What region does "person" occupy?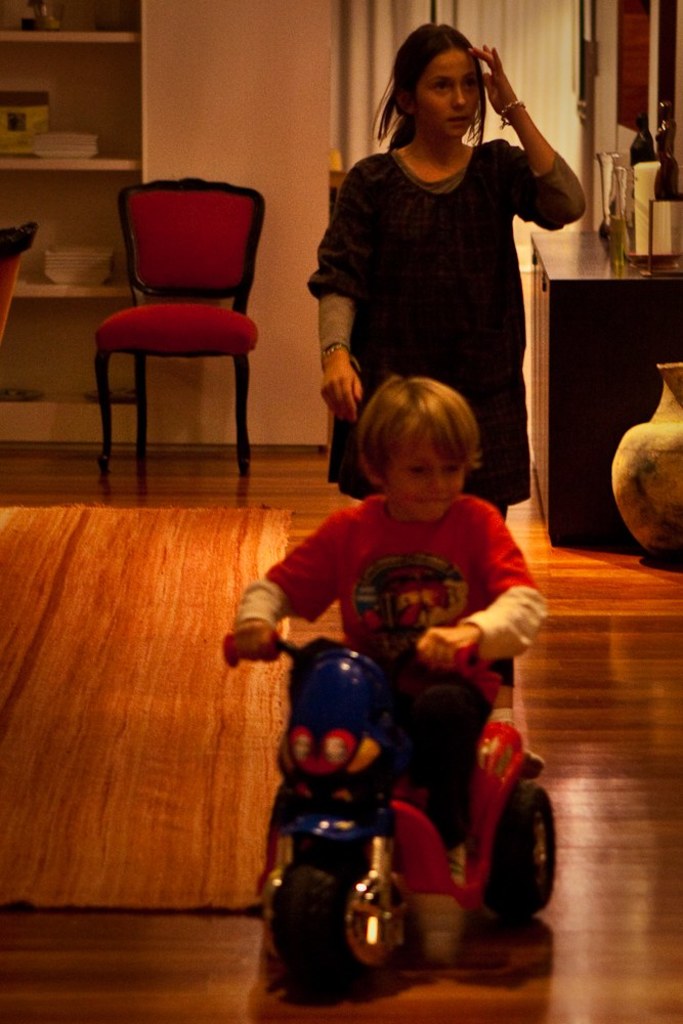
box=[274, 20, 583, 567].
